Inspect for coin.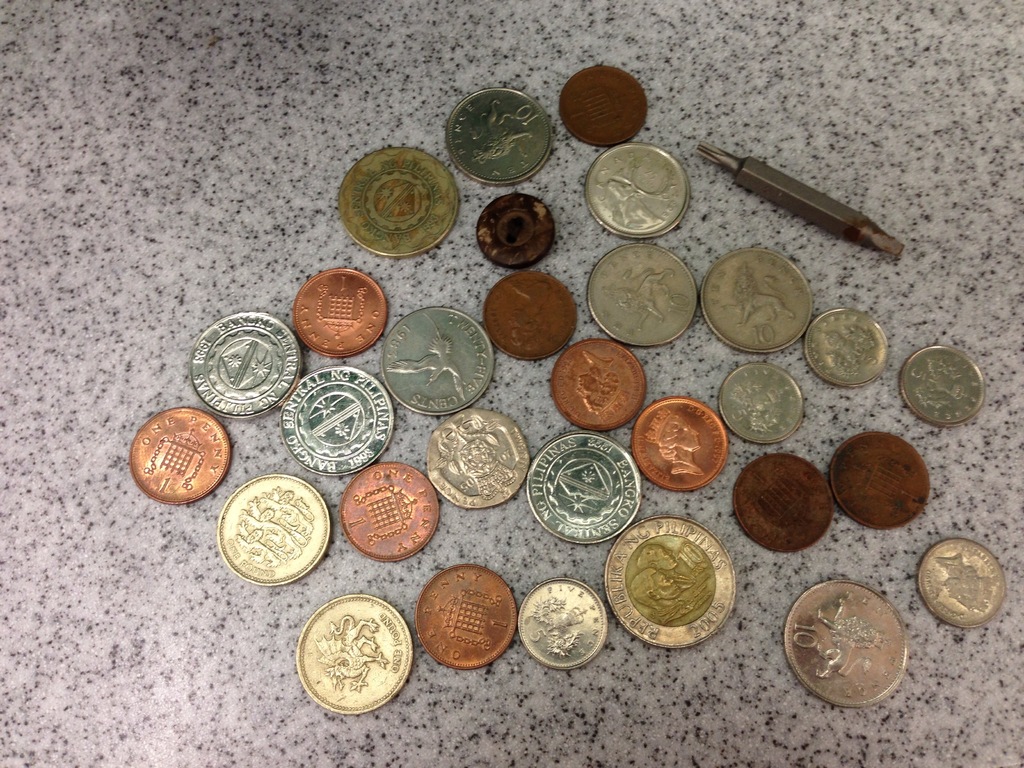
Inspection: 214:475:330:584.
